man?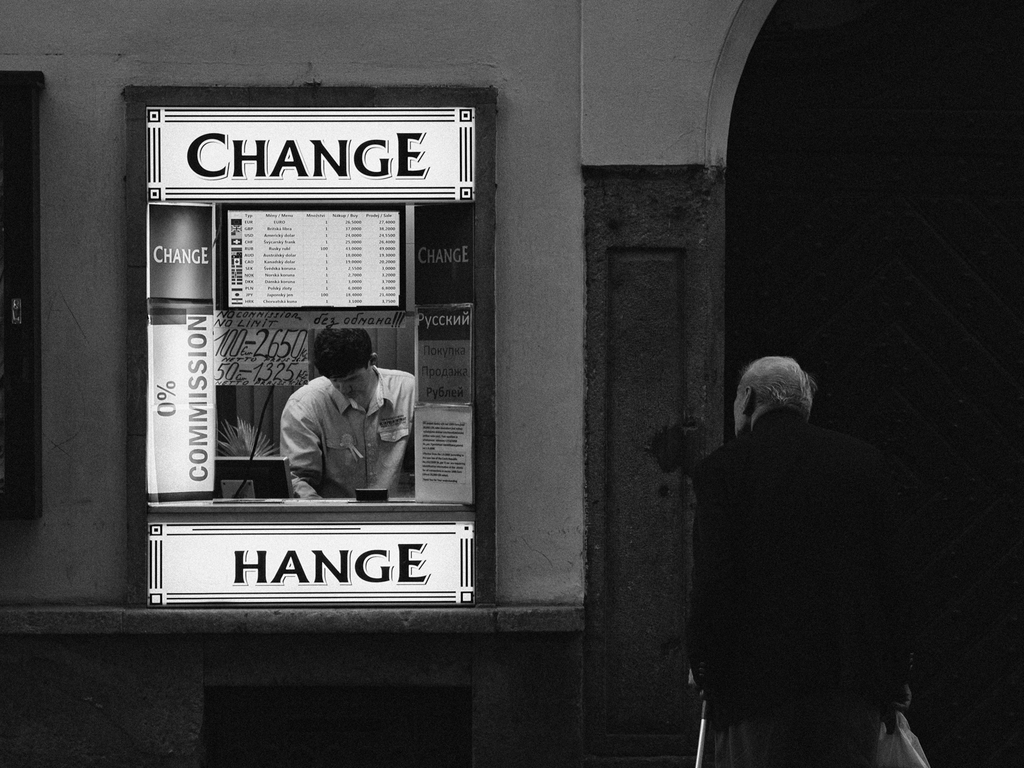
[685, 352, 924, 767]
